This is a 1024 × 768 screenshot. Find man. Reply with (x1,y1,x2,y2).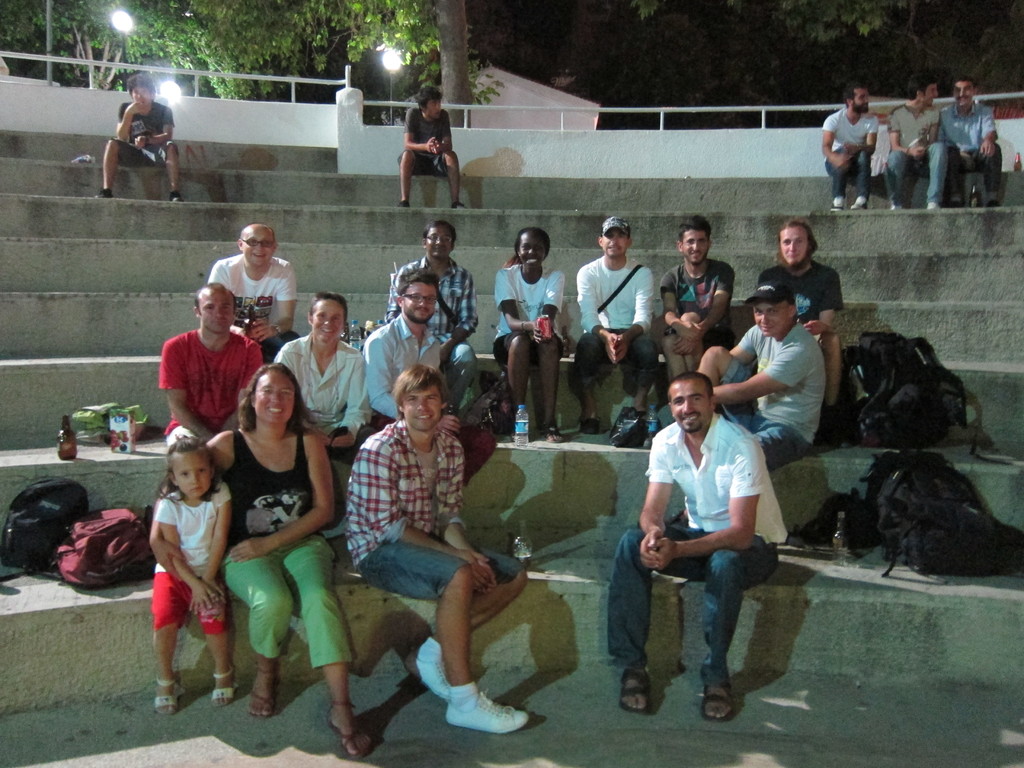
(941,74,1006,205).
